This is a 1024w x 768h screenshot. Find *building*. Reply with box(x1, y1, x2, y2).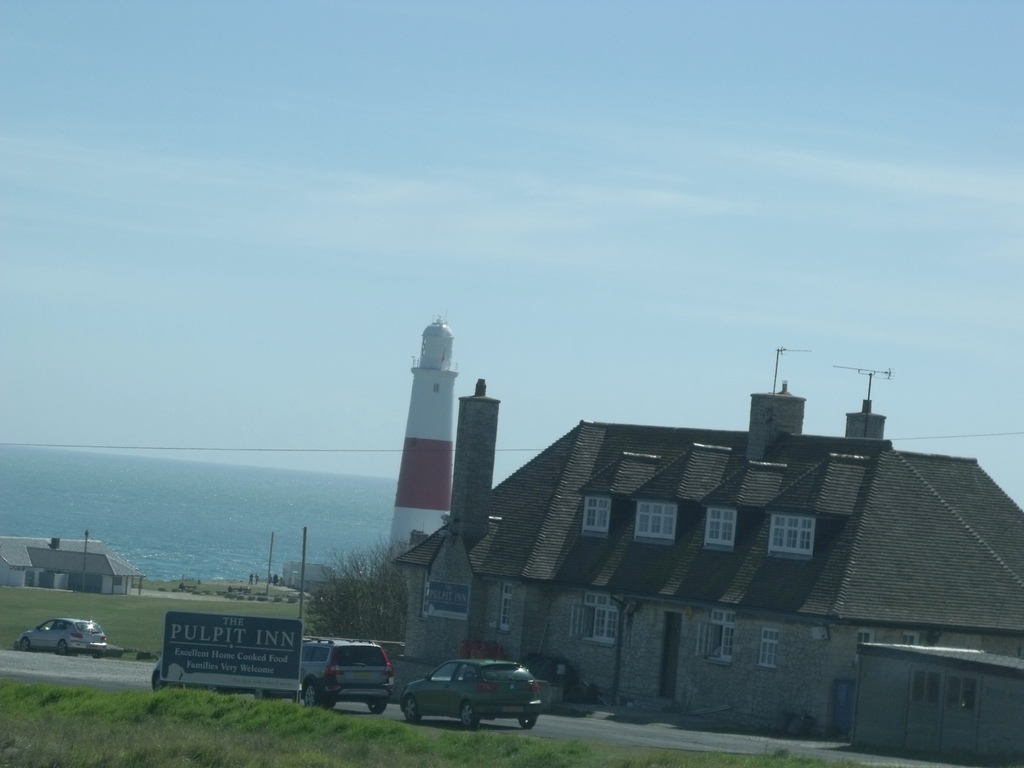
box(392, 380, 1021, 767).
